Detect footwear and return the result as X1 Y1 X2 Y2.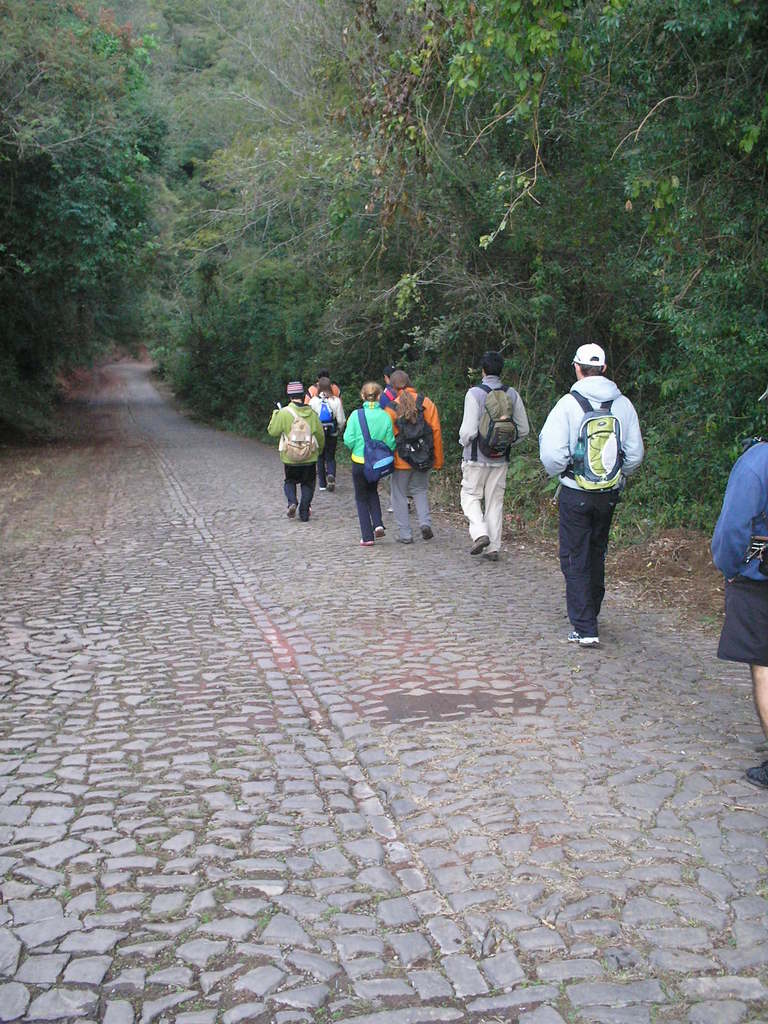
570 628 599 644.
